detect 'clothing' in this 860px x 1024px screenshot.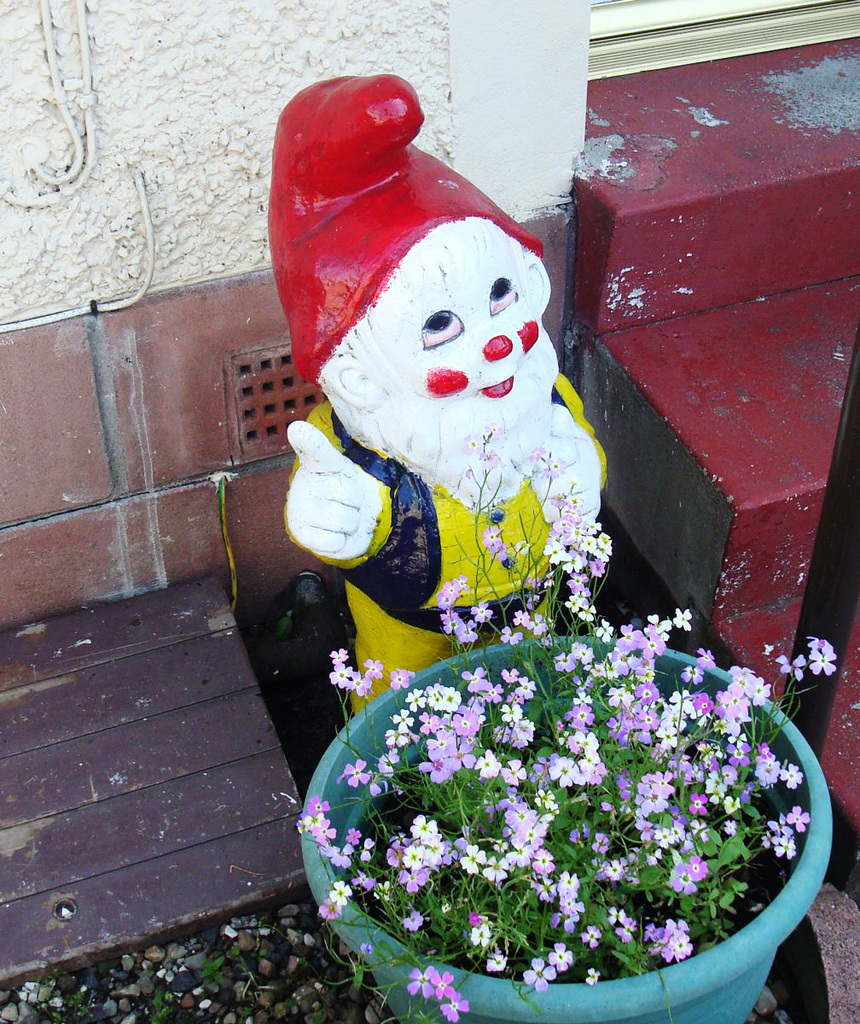
Detection: [x1=275, y1=104, x2=611, y2=649].
